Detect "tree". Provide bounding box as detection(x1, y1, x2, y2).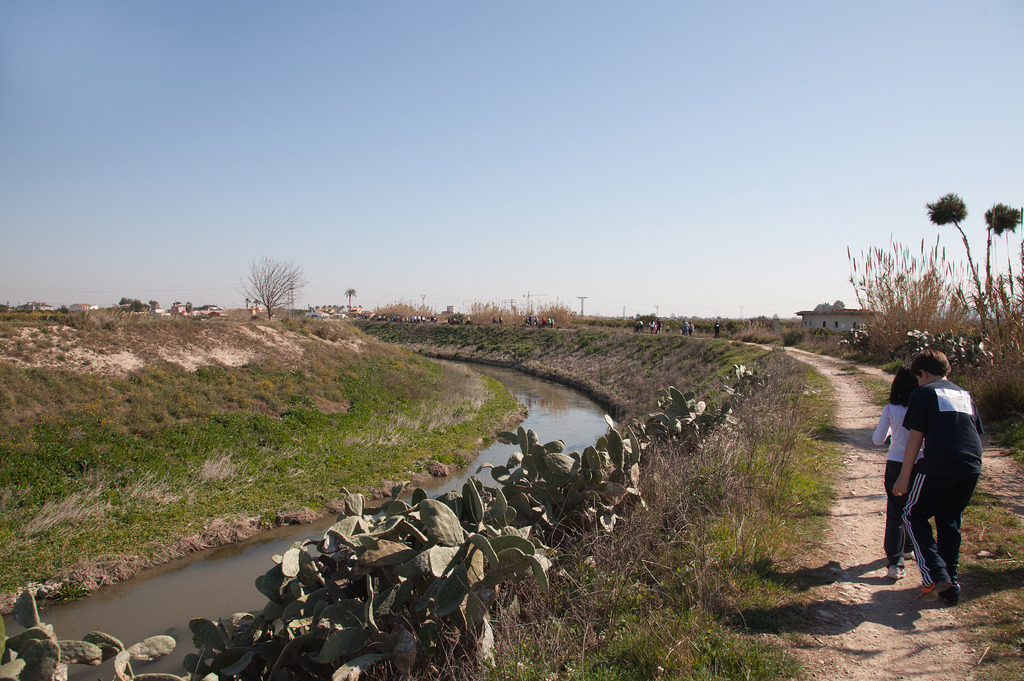
detection(418, 289, 427, 309).
